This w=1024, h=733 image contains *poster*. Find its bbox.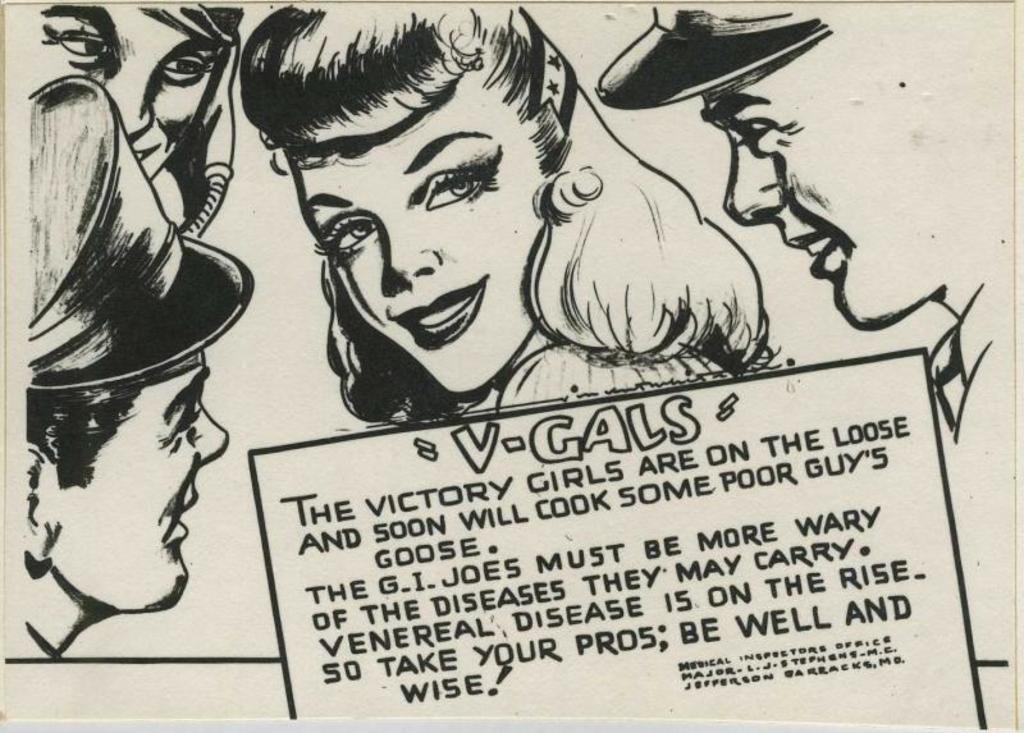
0/0/1023/732.
